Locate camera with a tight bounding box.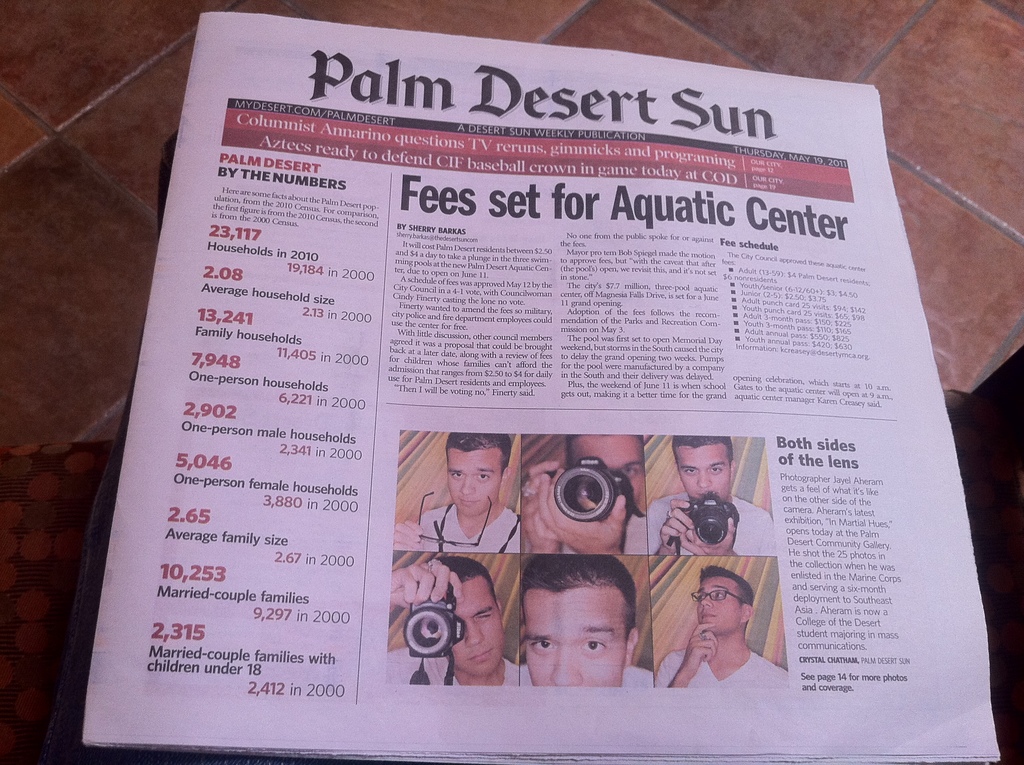
(553, 458, 632, 520).
